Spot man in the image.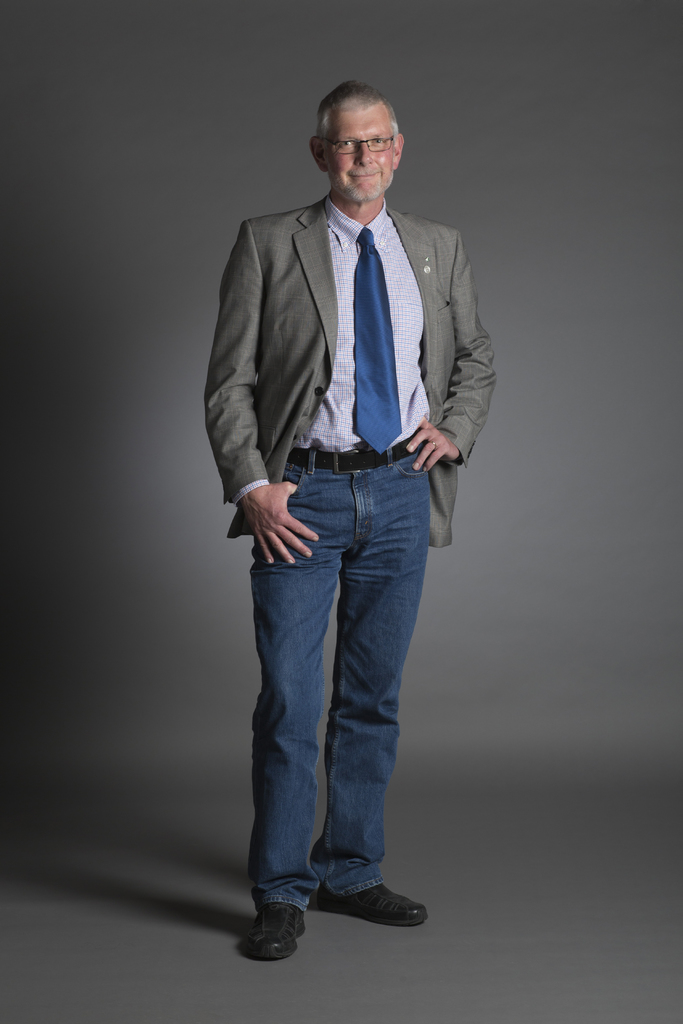
man found at (202,90,502,911).
